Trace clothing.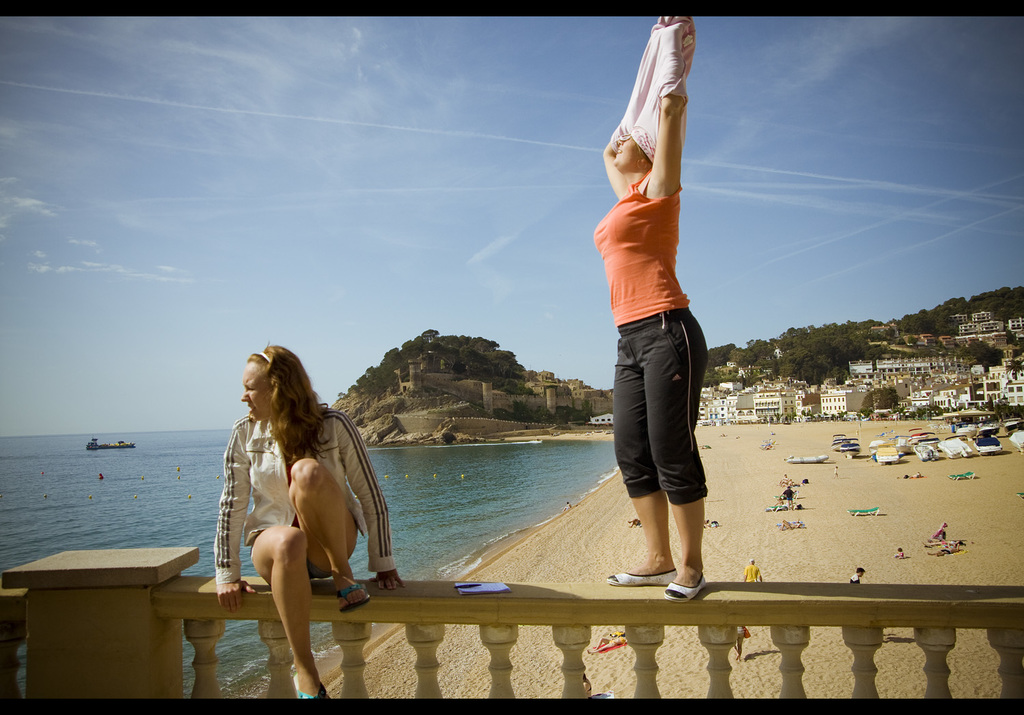
Traced to Rect(780, 488, 797, 502).
